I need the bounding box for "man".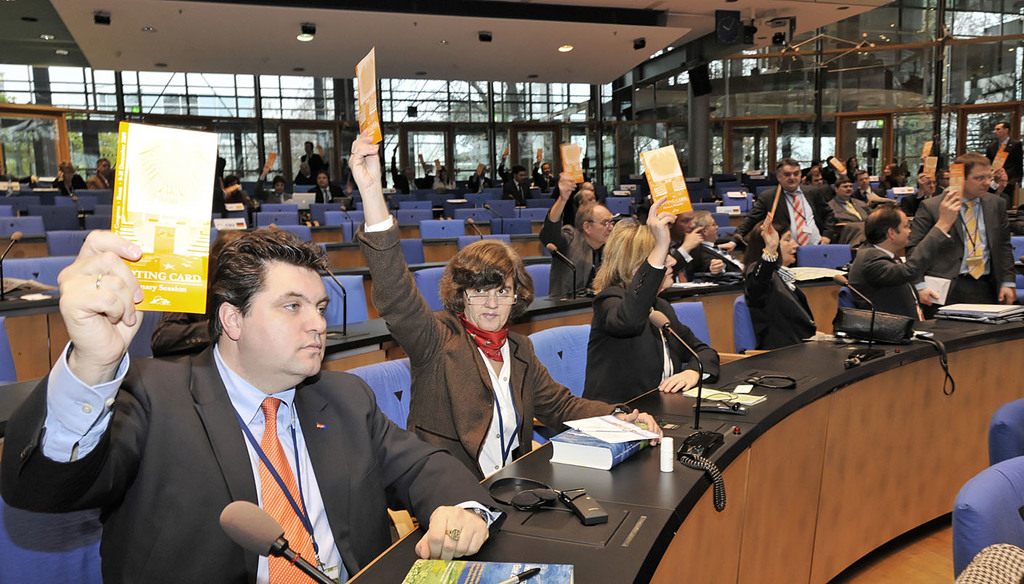
Here it is: locate(85, 156, 111, 192).
